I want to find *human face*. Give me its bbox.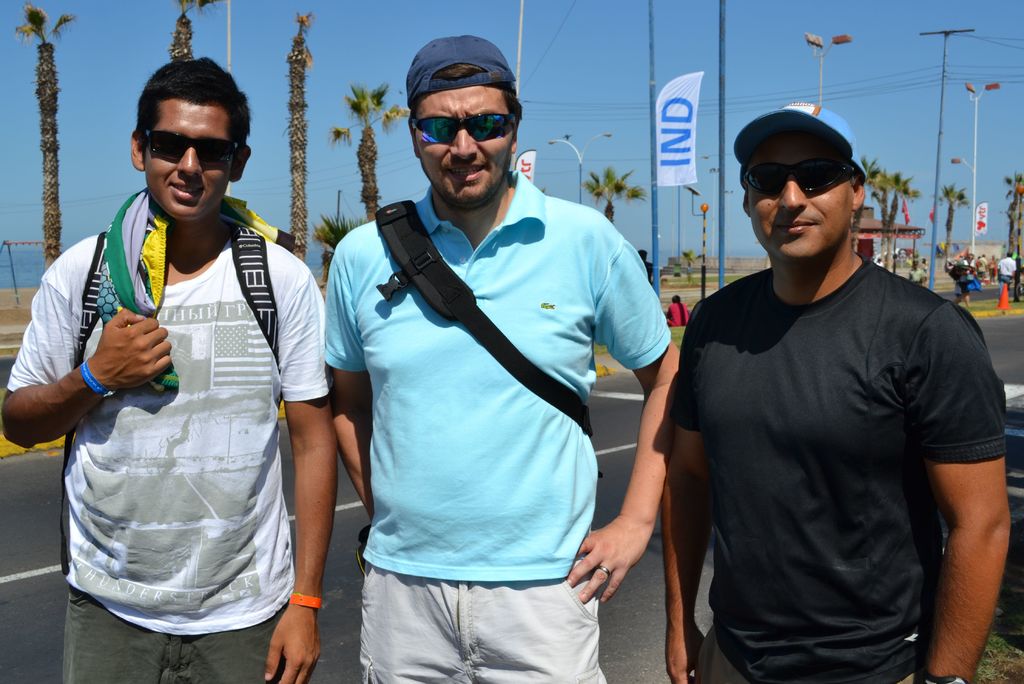
Rect(144, 102, 229, 228).
